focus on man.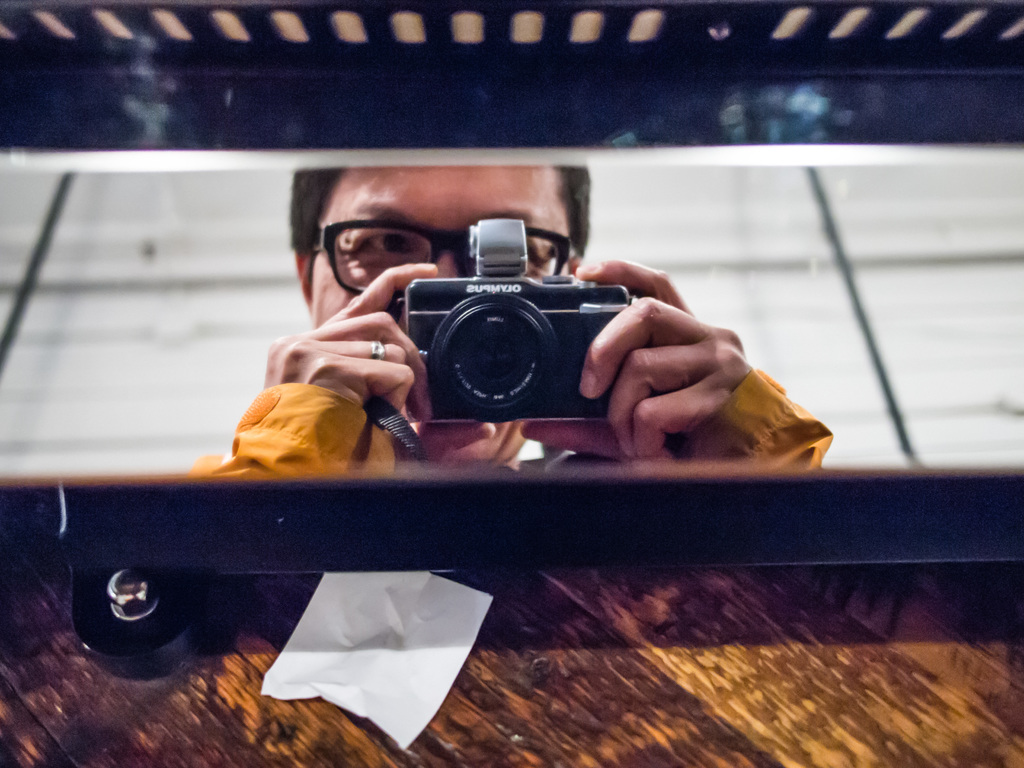
Focused at bbox=[182, 209, 870, 497].
